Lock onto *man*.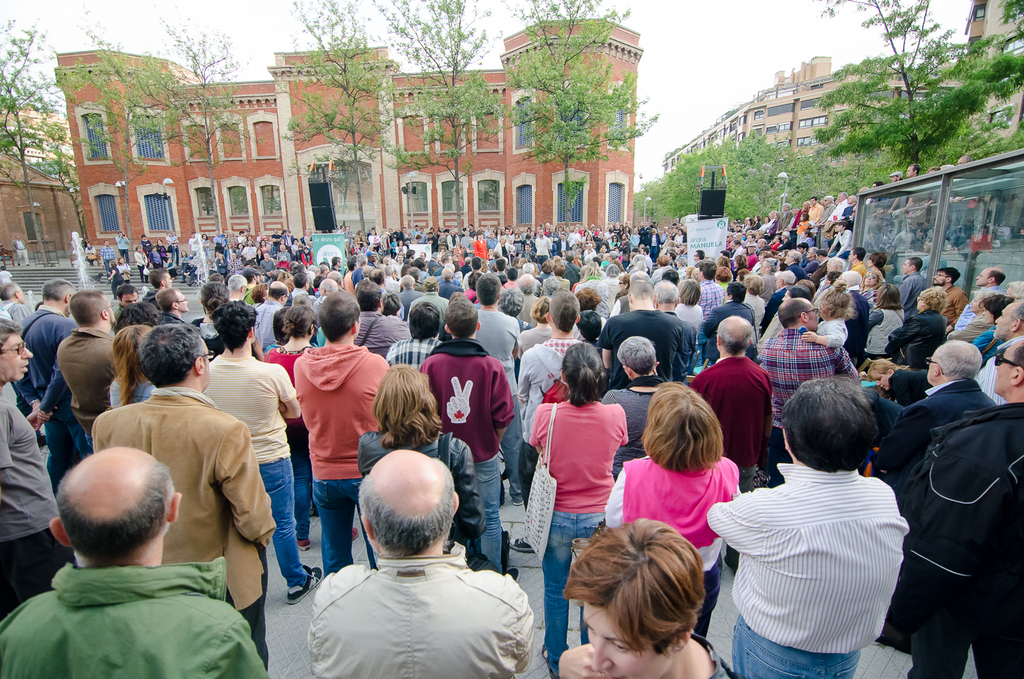
Locked: box=[318, 276, 339, 294].
